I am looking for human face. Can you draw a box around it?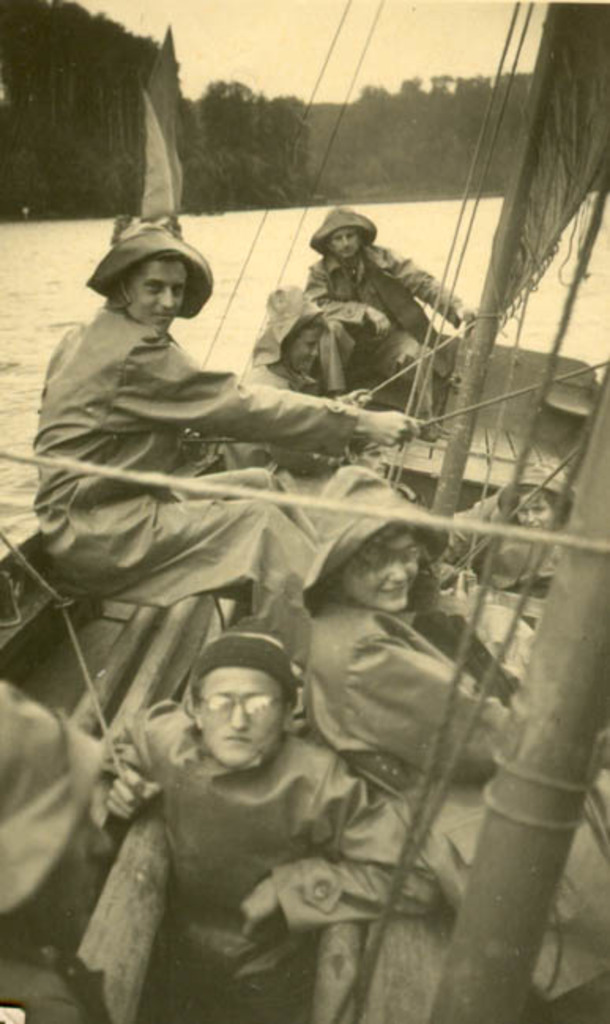
Sure, the bounding box is detection(514, 490, 553, 529).
